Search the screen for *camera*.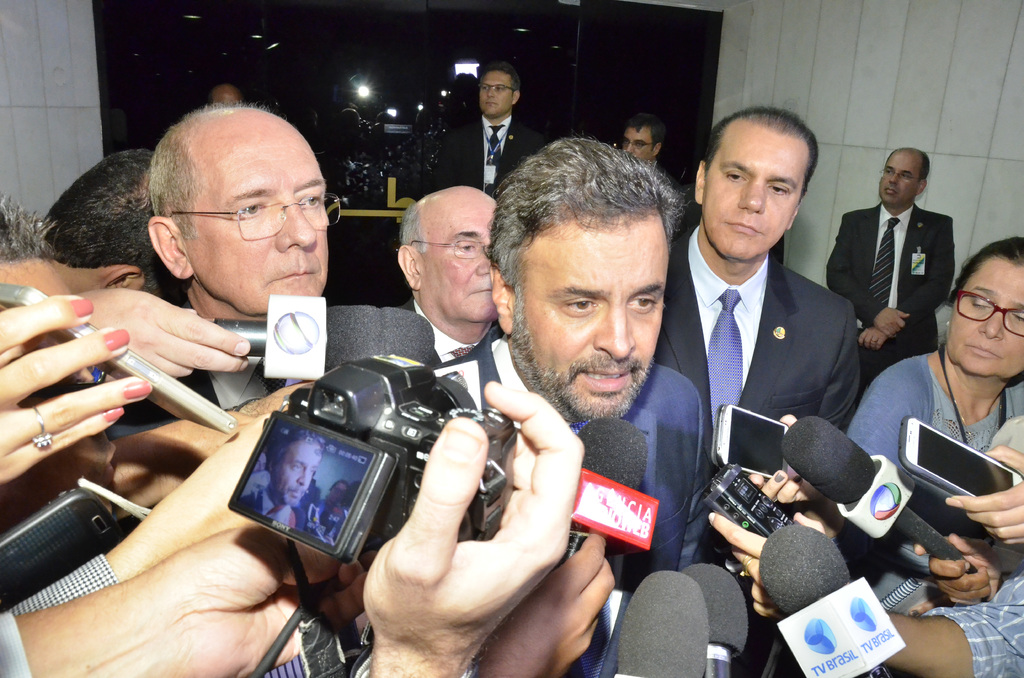
Found at box(212, 360, 485, 585).
